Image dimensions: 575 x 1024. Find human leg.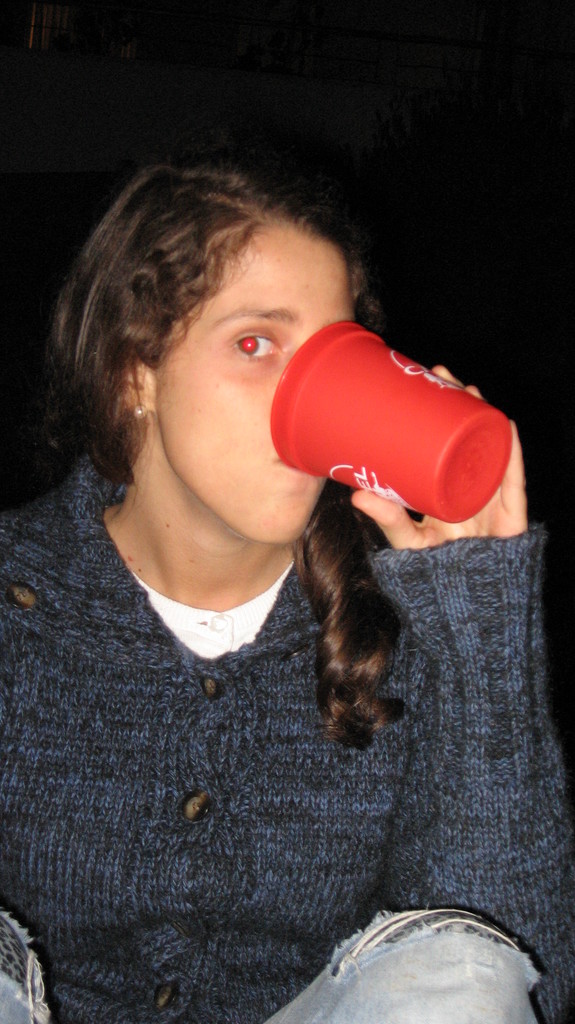
<bbox>260, 902, 539, 1023</bbox>.
